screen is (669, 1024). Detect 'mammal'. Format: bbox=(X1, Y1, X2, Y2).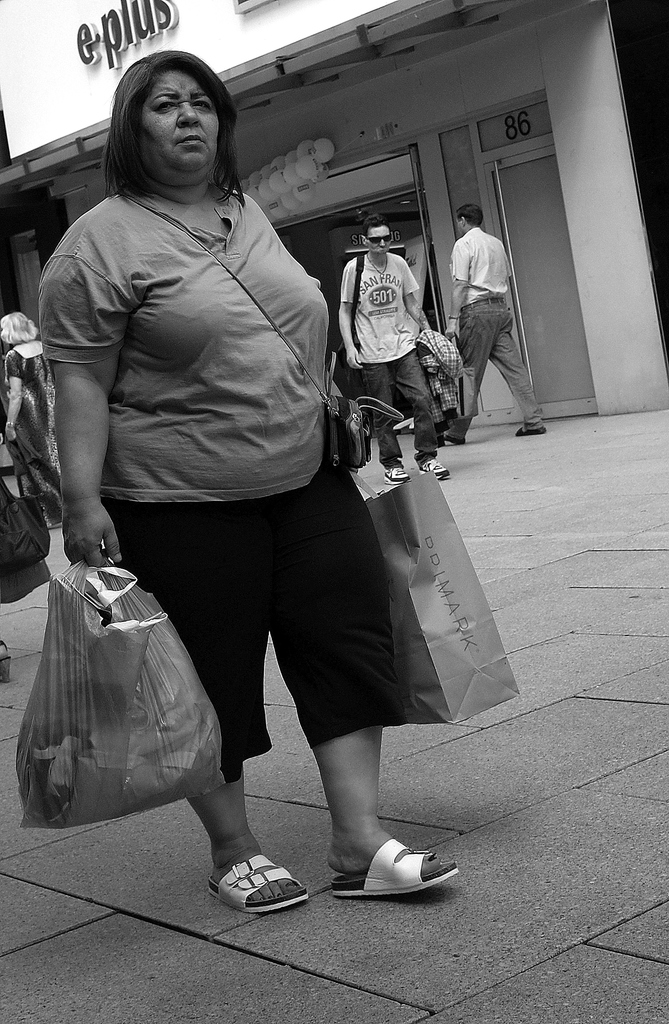
bbox=(445, 186, 534, 424).
